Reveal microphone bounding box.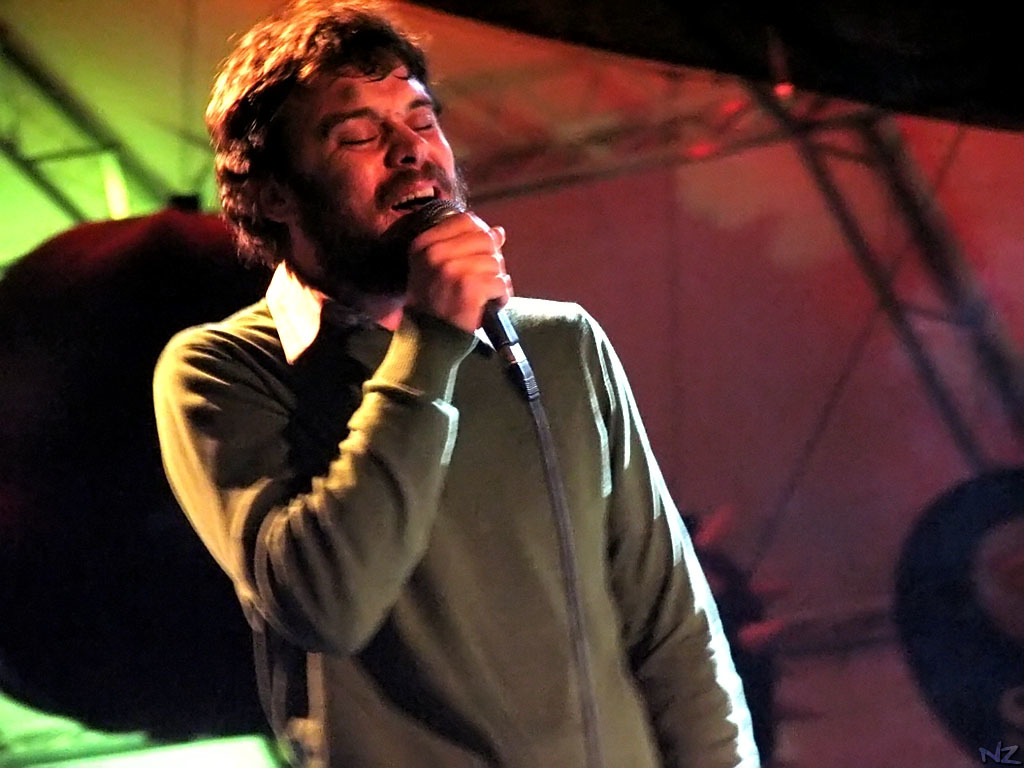
Revealed: box(376, 188, 525, 339).
